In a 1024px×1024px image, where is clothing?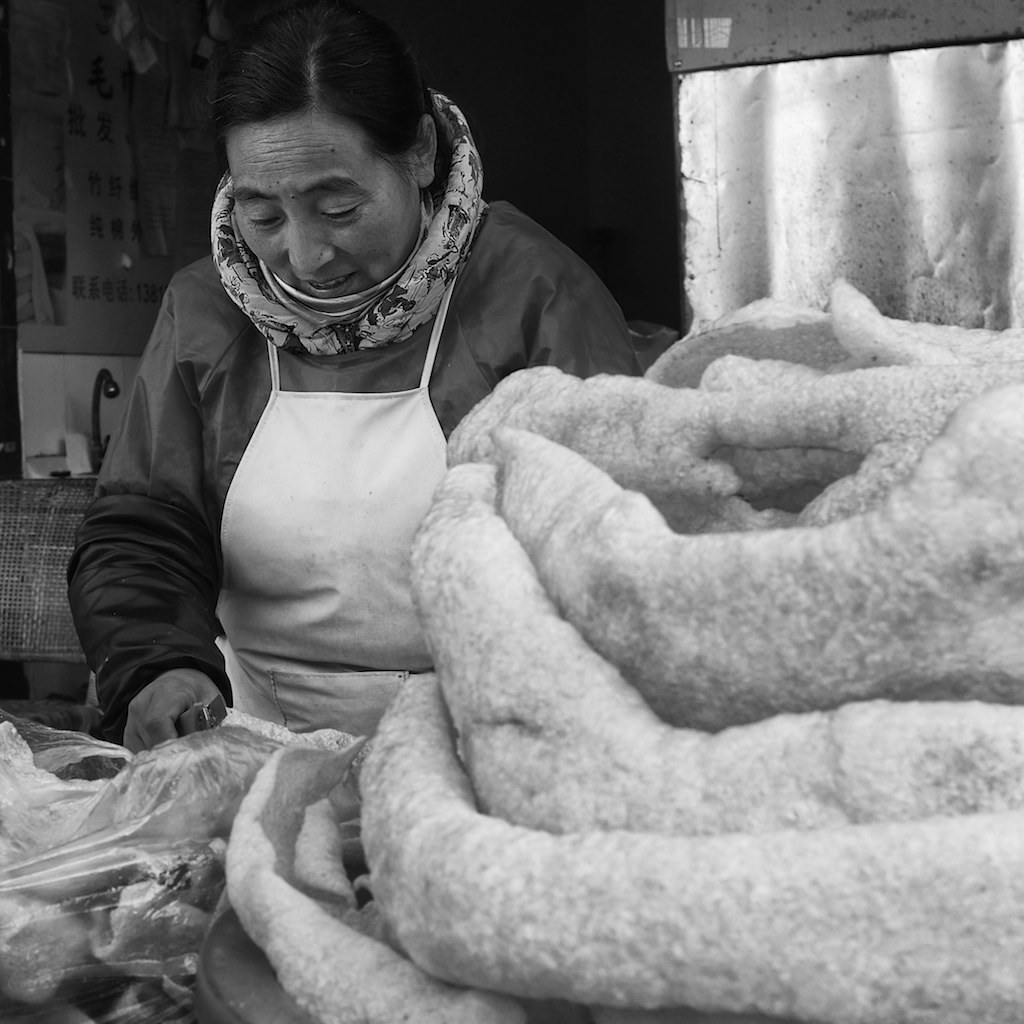
locate(58, 158, 602, 771).
